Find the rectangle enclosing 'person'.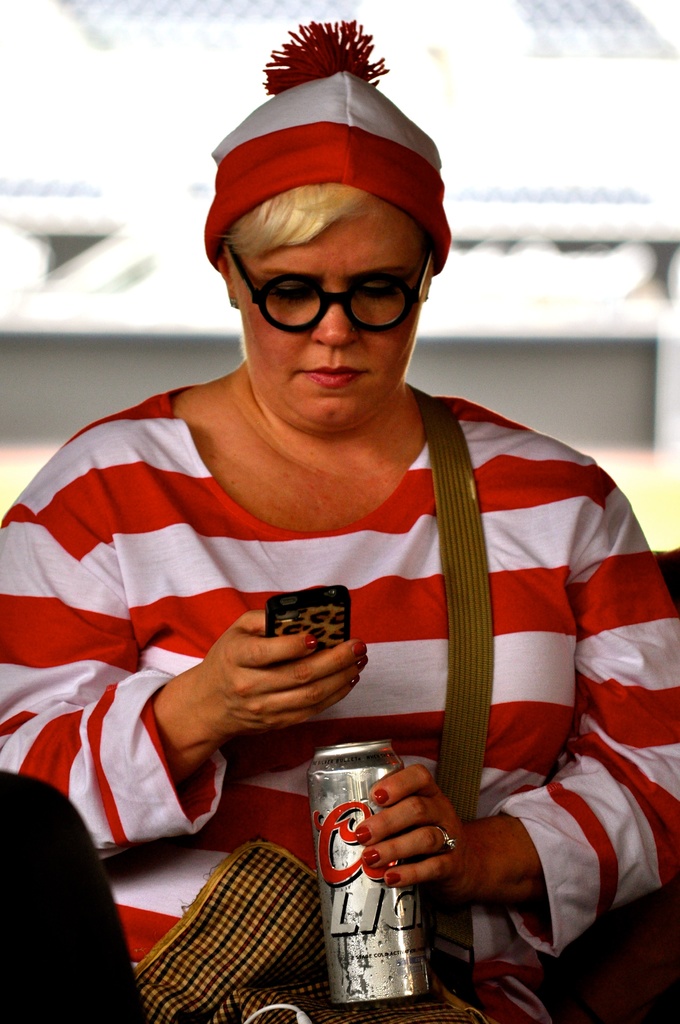
bbox(0, 22, 679, 1023).
